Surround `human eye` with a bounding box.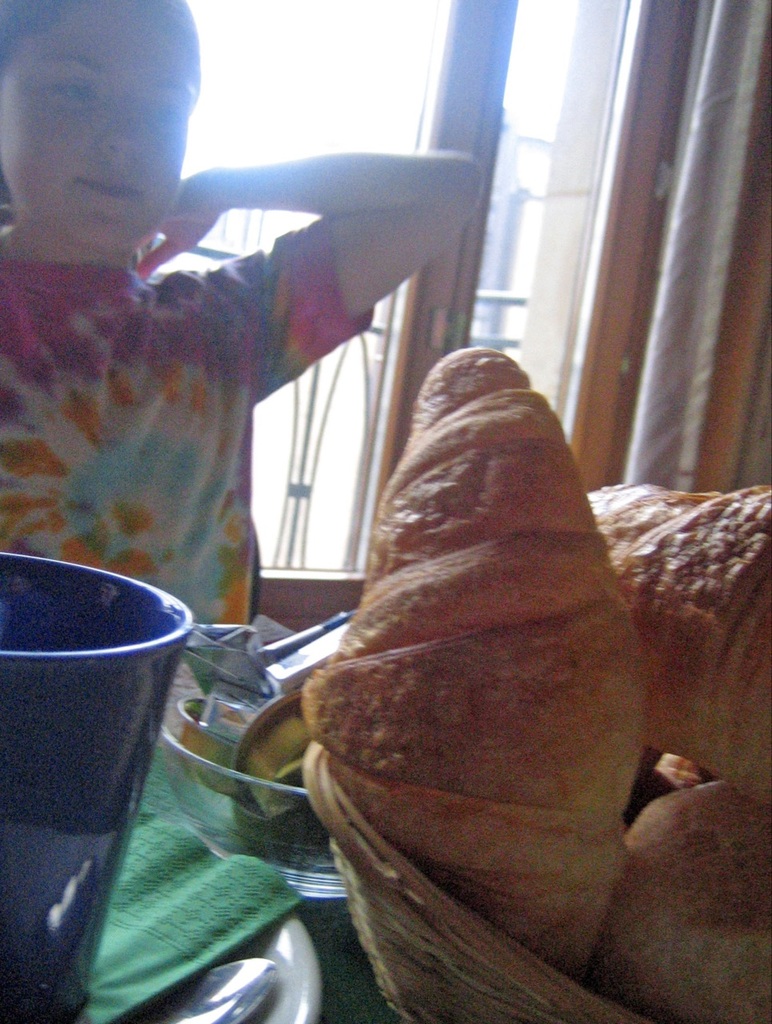
(56,82,107,108).
